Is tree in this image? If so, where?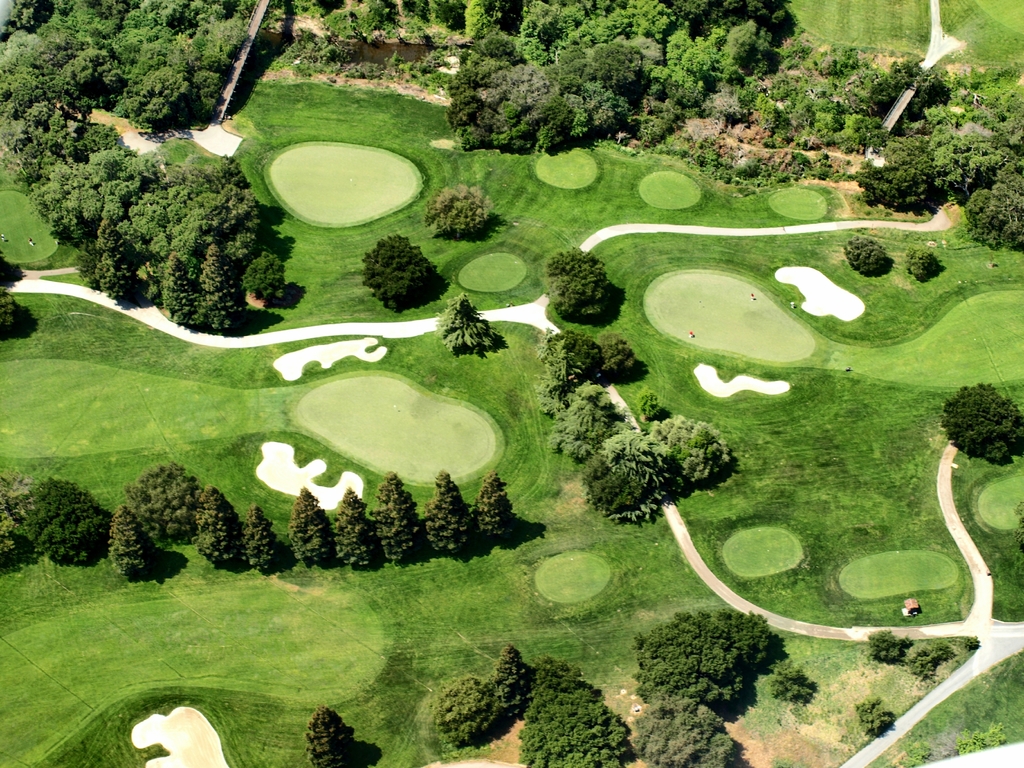
Yes, at <box>435,291,499,353</box>.
